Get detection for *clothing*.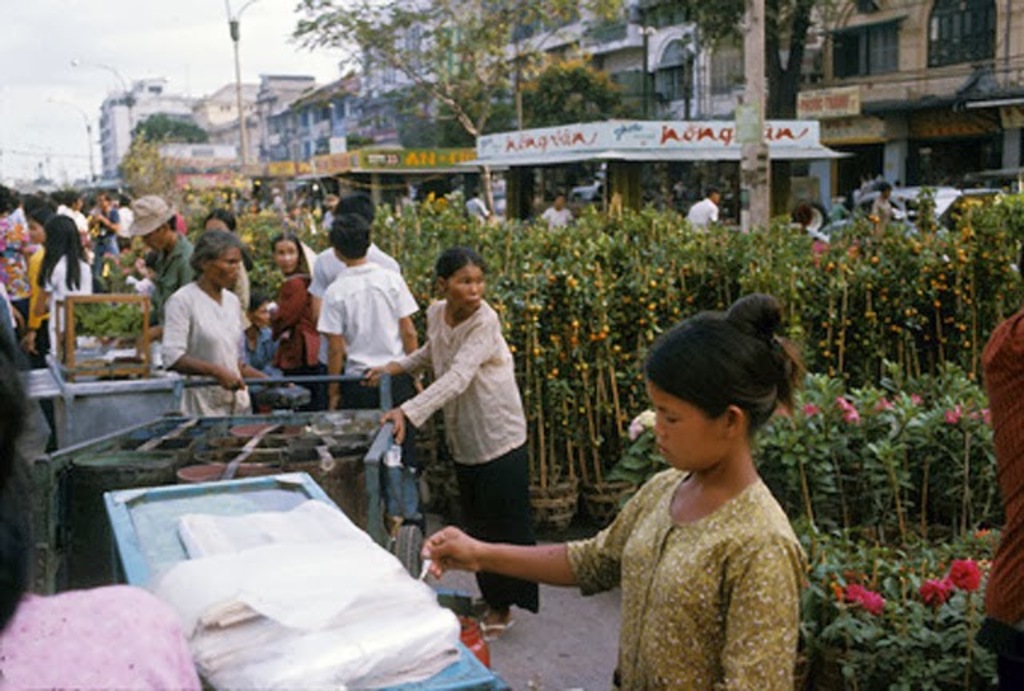
Detection: bbox=(45, 250, 99, 363).
